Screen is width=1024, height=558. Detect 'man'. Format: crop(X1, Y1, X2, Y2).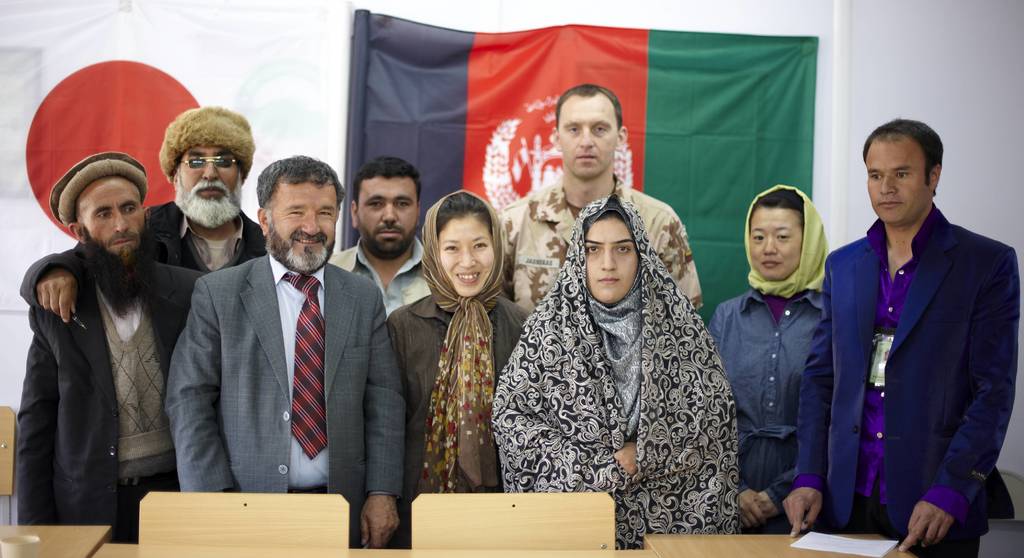
crop(165, 155, 408, 548).
